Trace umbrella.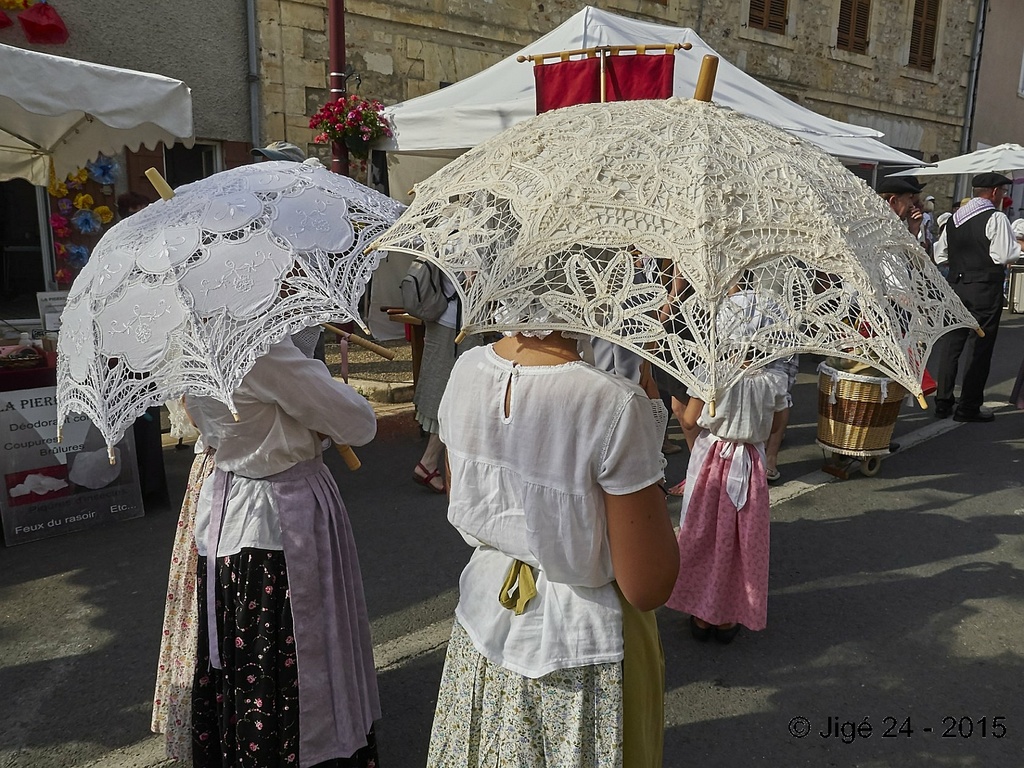
Traced to x1=60, y1=167, x2=401, y2=468.
